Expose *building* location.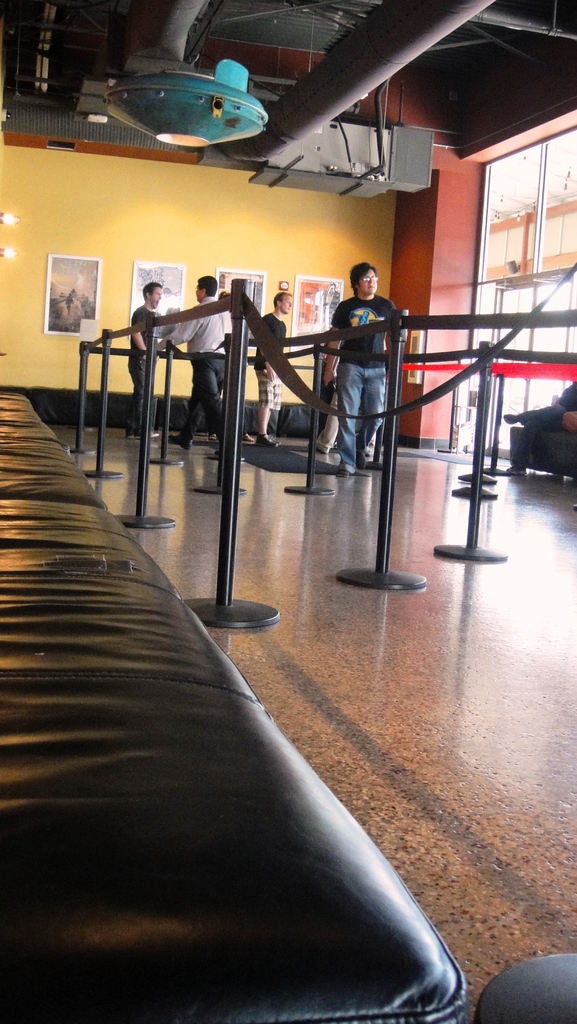
Exposed at box=[0, 0, 576, 1023].
